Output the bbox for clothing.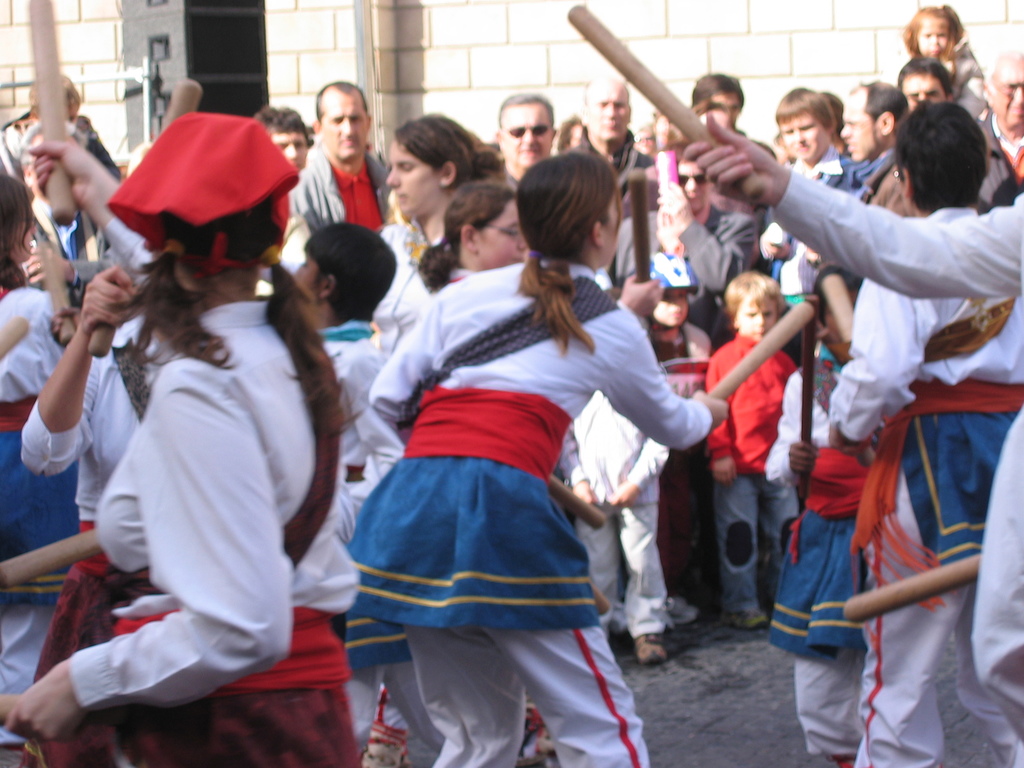
box(769, 185, 1023, 767).
